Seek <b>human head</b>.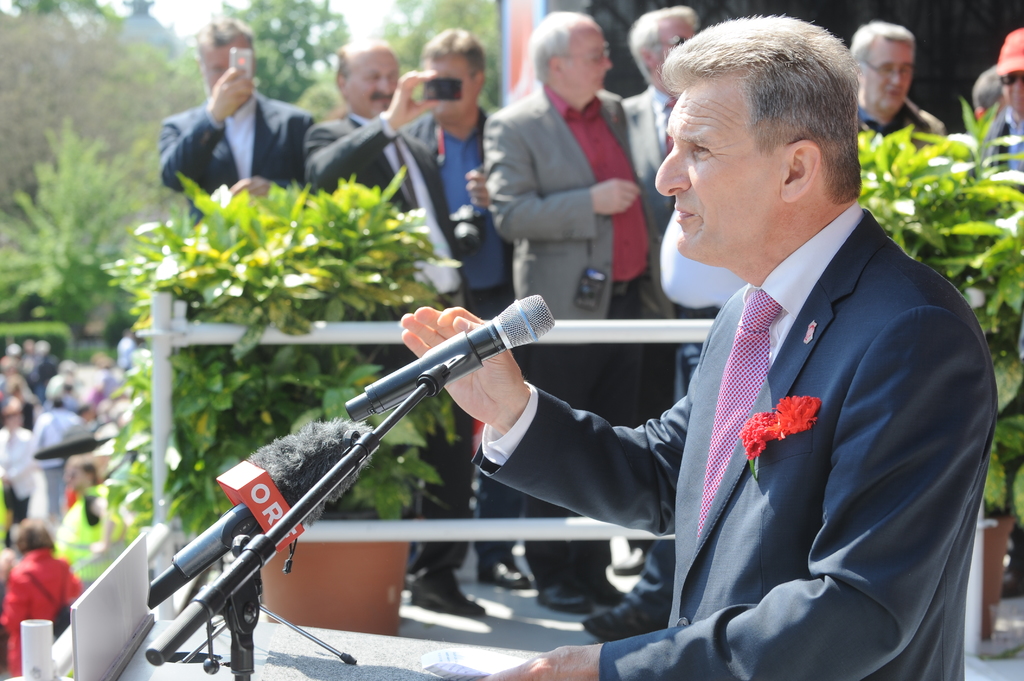
Rect(418, 26, 489, 124).
